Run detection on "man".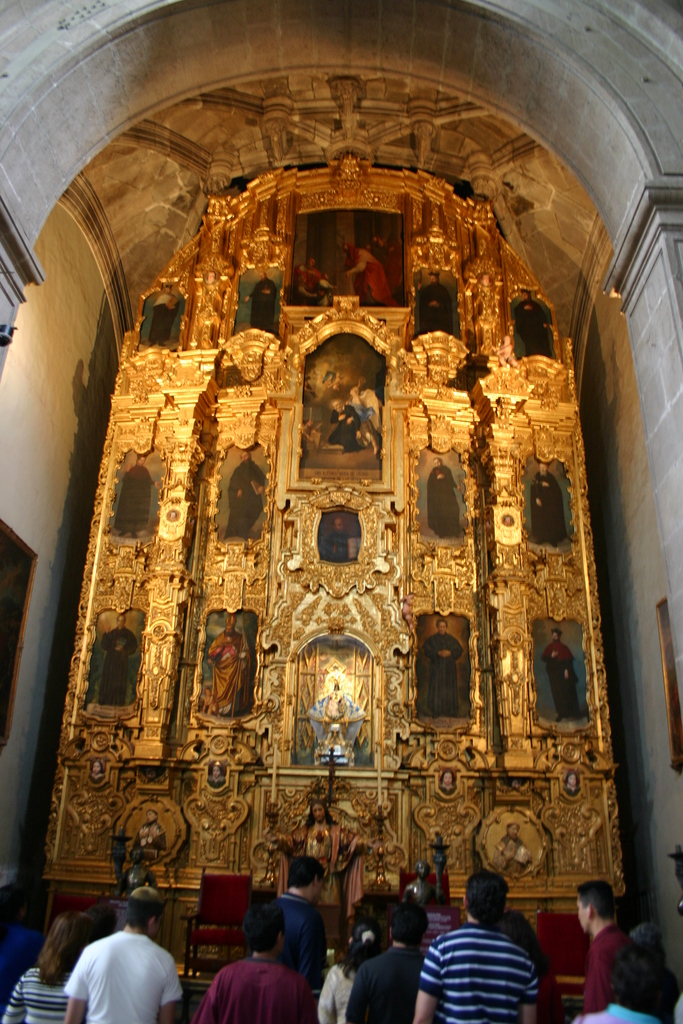
Result: region(422, 616, 466, 714).
